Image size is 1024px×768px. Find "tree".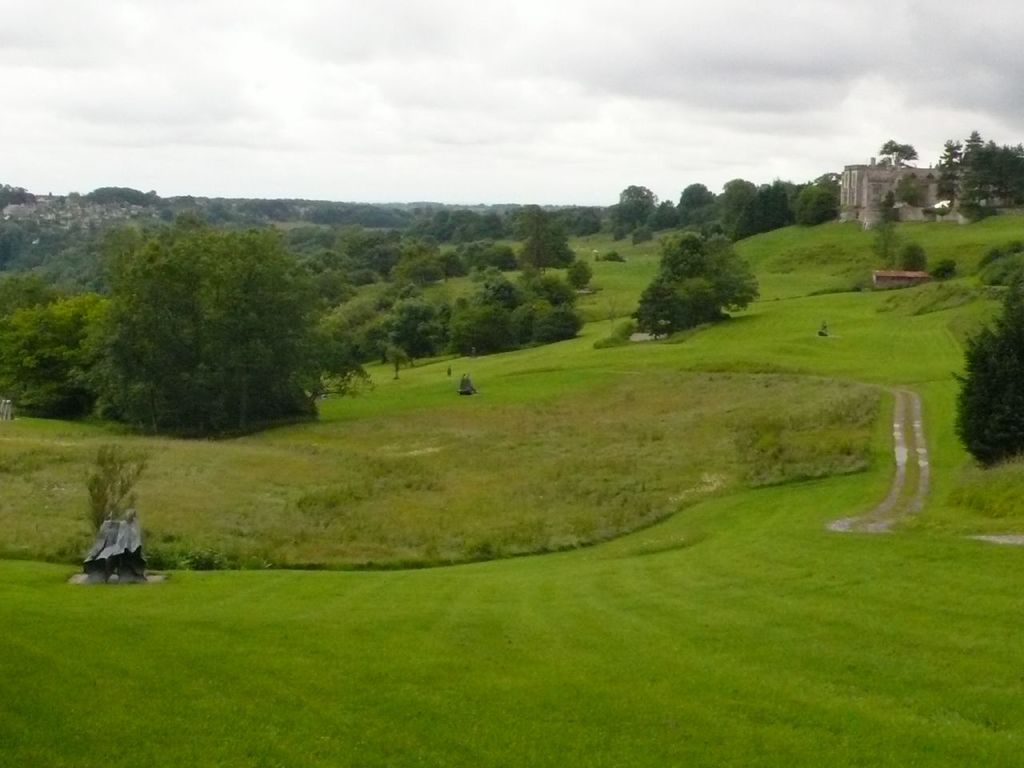
box=[950, 269, 1023, 472].
